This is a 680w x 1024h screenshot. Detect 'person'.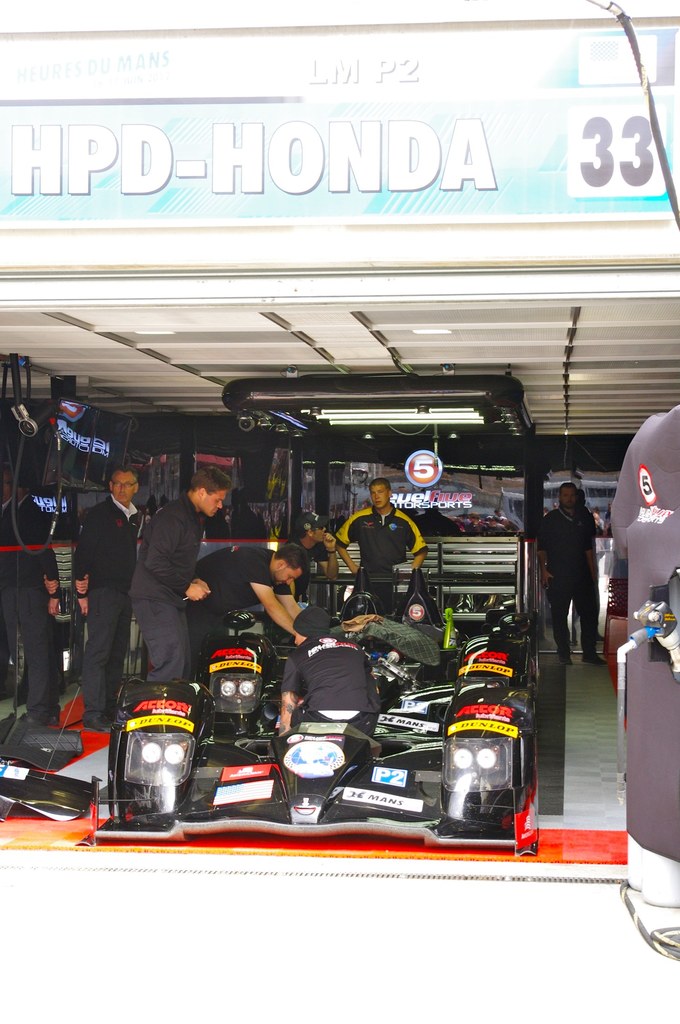
Rect(64, 465, 147, 755).
